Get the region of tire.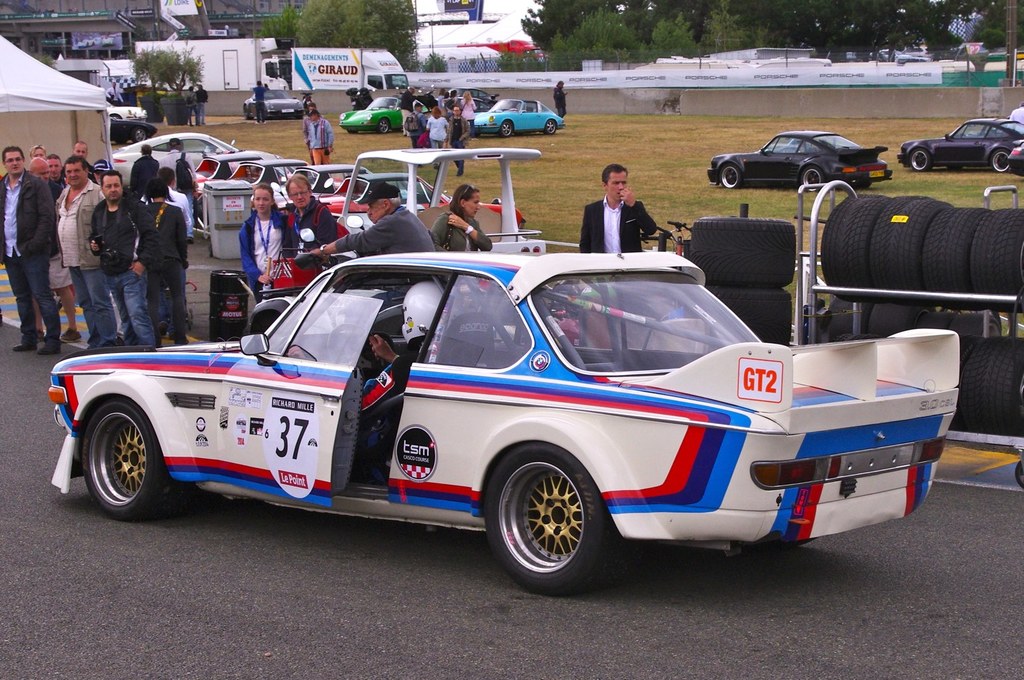
705, 284, 789, 346.
